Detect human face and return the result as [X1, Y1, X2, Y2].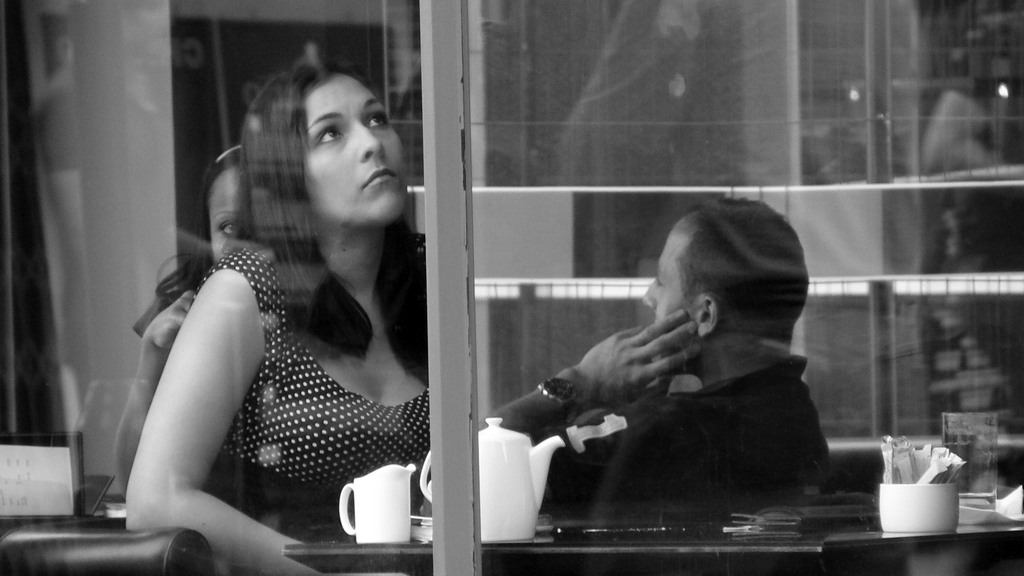
[645, 203, 700, 358].
